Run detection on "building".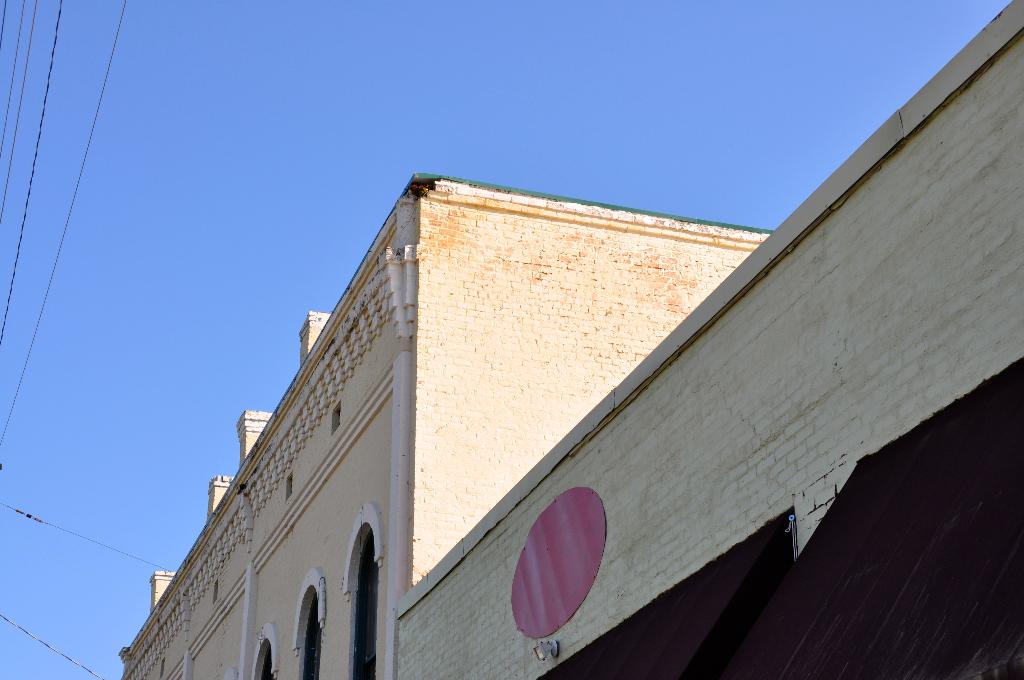
Result: [x1=120, y1=177, x2=773, y2=679].
